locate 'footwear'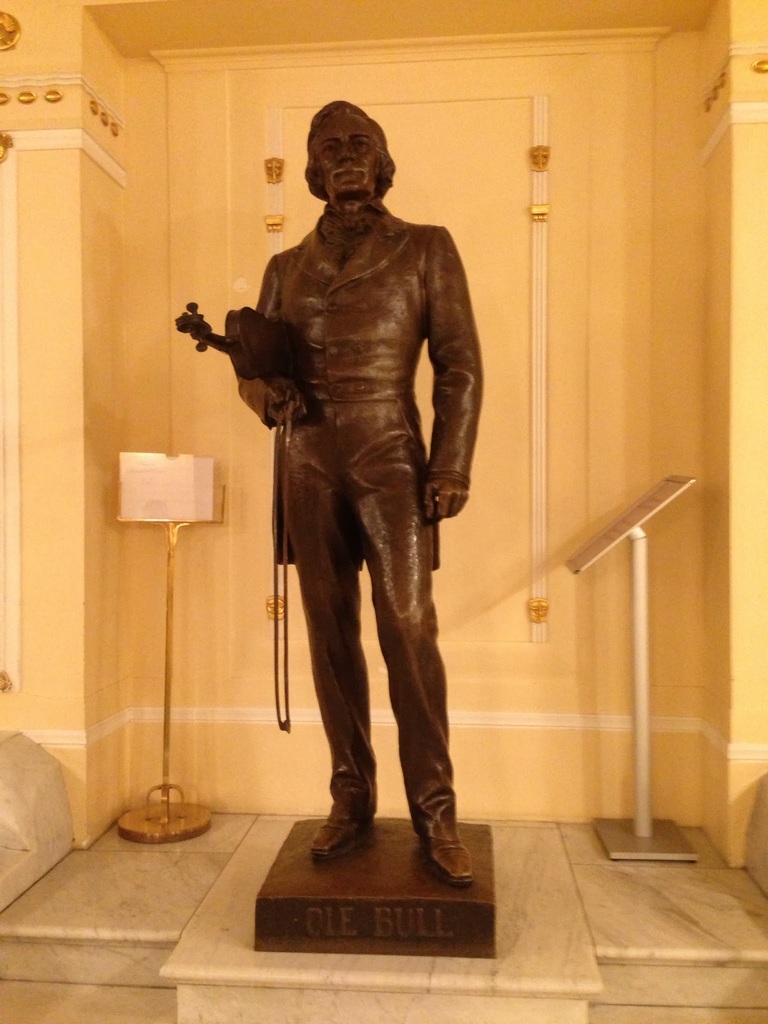
<bbox>307, 779, 392, 867</bbox>
